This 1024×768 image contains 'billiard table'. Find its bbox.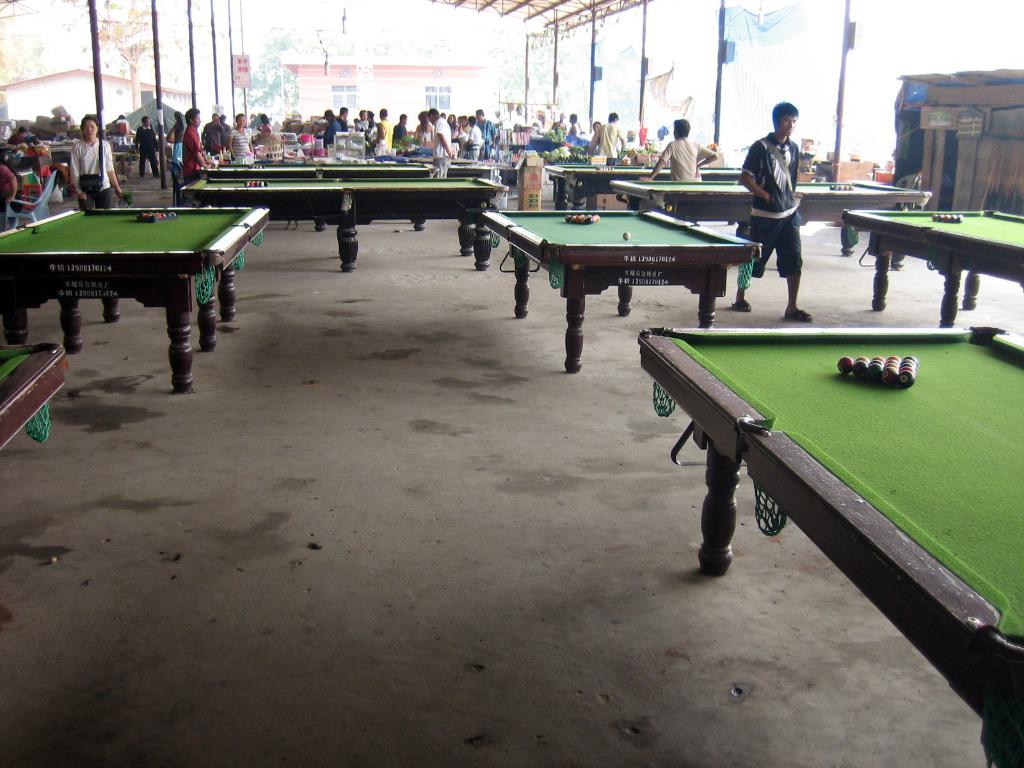
0/342/70/452.
